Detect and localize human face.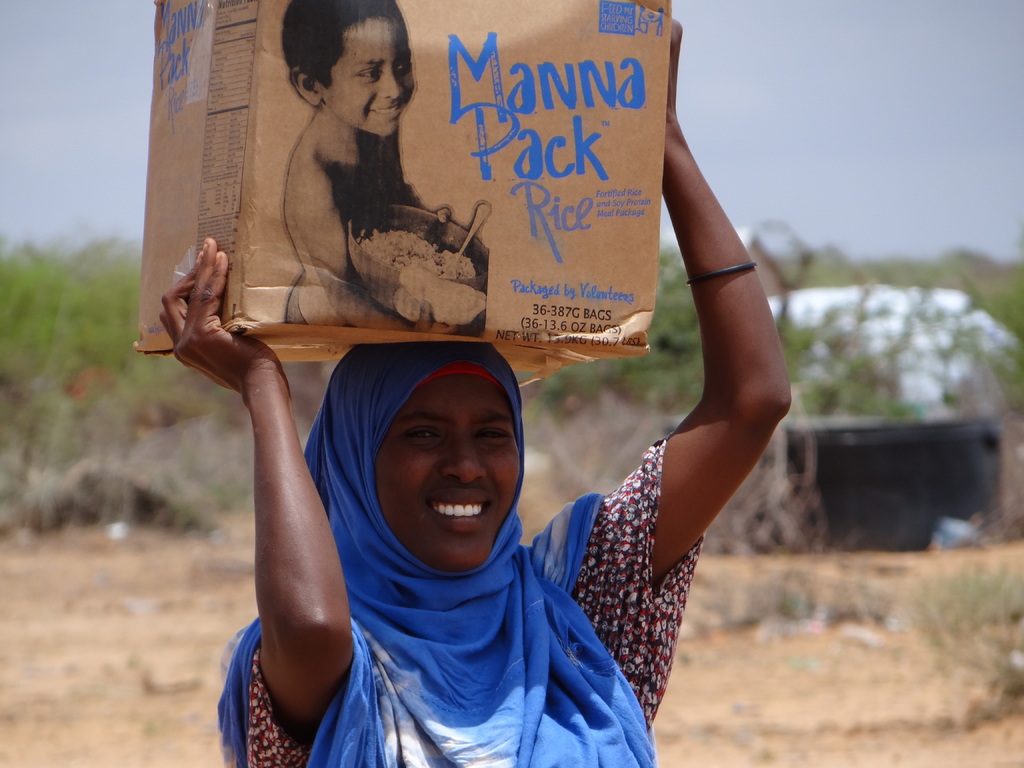
Localized at [left=376, top=378, right=516, bottom=570].
